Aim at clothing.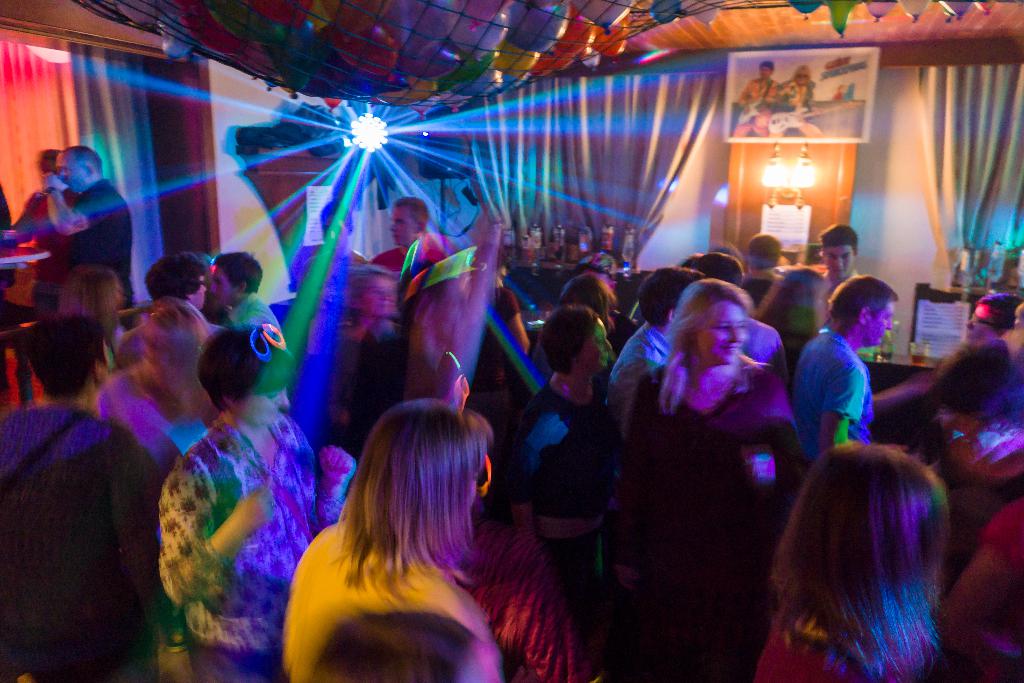
Aimed at Rect(769, 78, 820, 138).
